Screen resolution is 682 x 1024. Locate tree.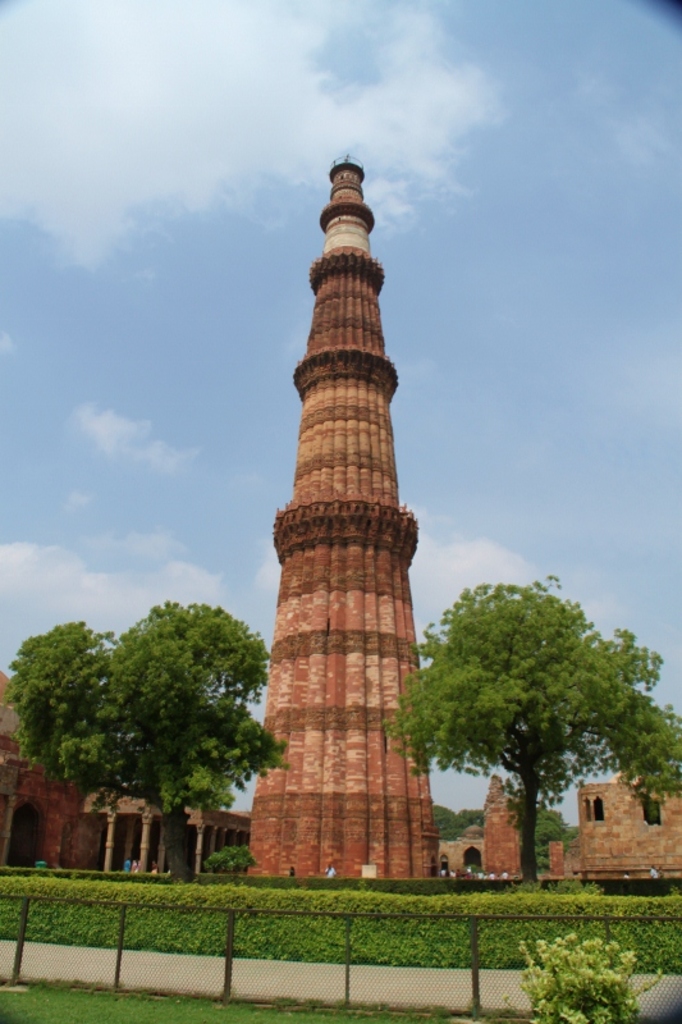
532:805:567:873.
